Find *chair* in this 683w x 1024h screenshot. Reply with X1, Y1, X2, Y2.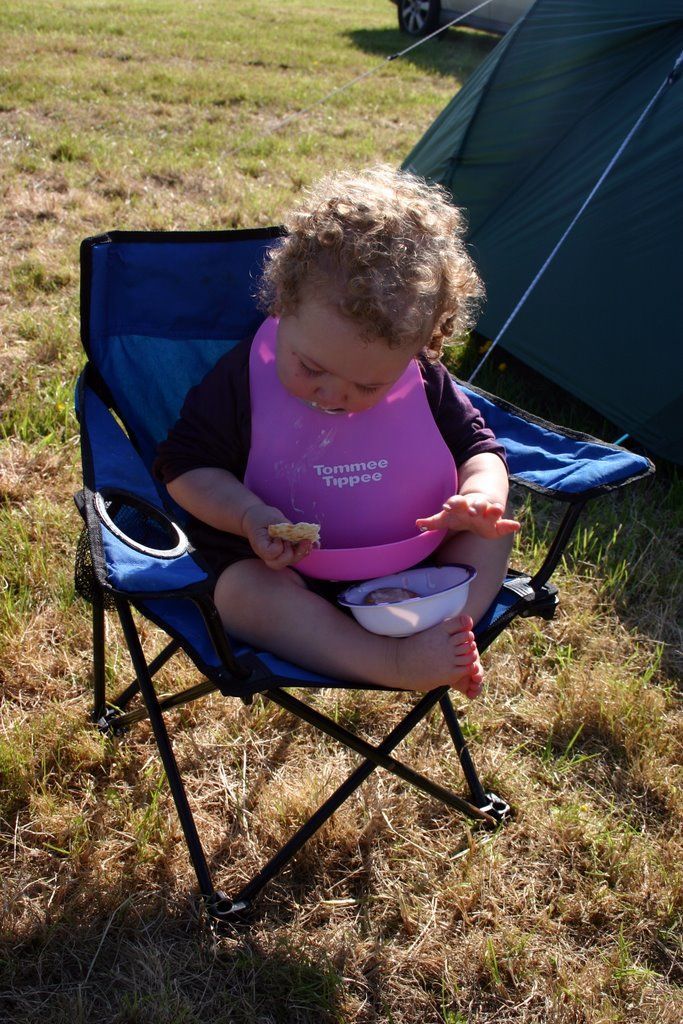
68, 226, 662, 932.
